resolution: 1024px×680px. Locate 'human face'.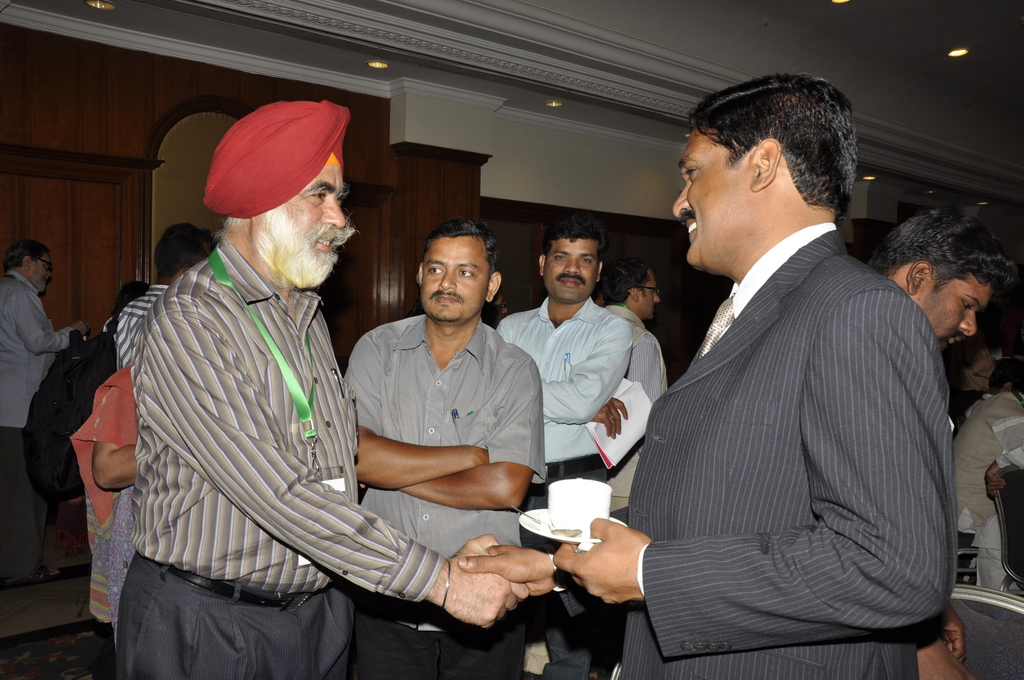
left=636, top=266, right=659, bottom=318.
